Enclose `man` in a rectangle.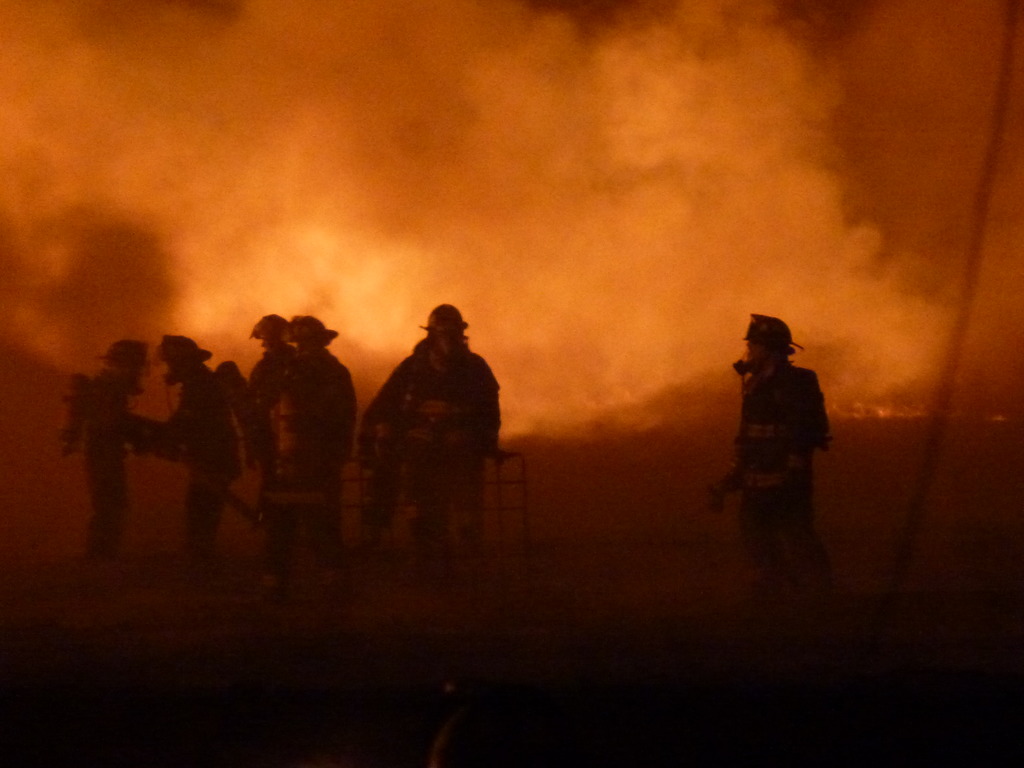
255 314 351 580.
